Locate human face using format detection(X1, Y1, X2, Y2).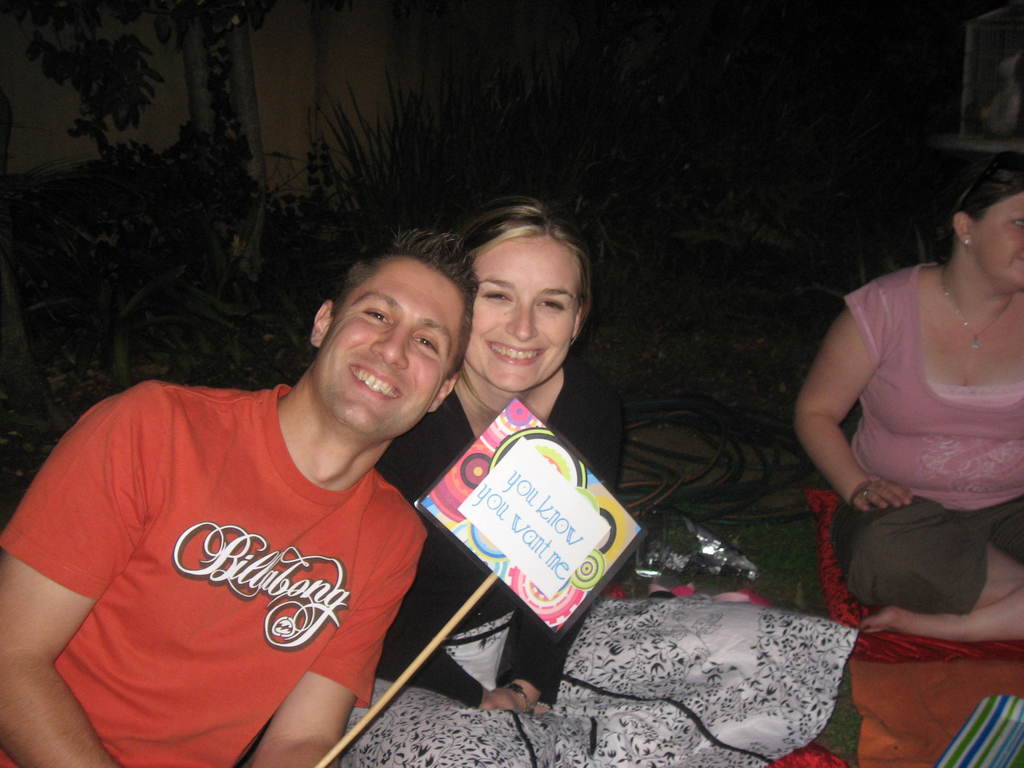
detection(973, 188, 1023, 289).
